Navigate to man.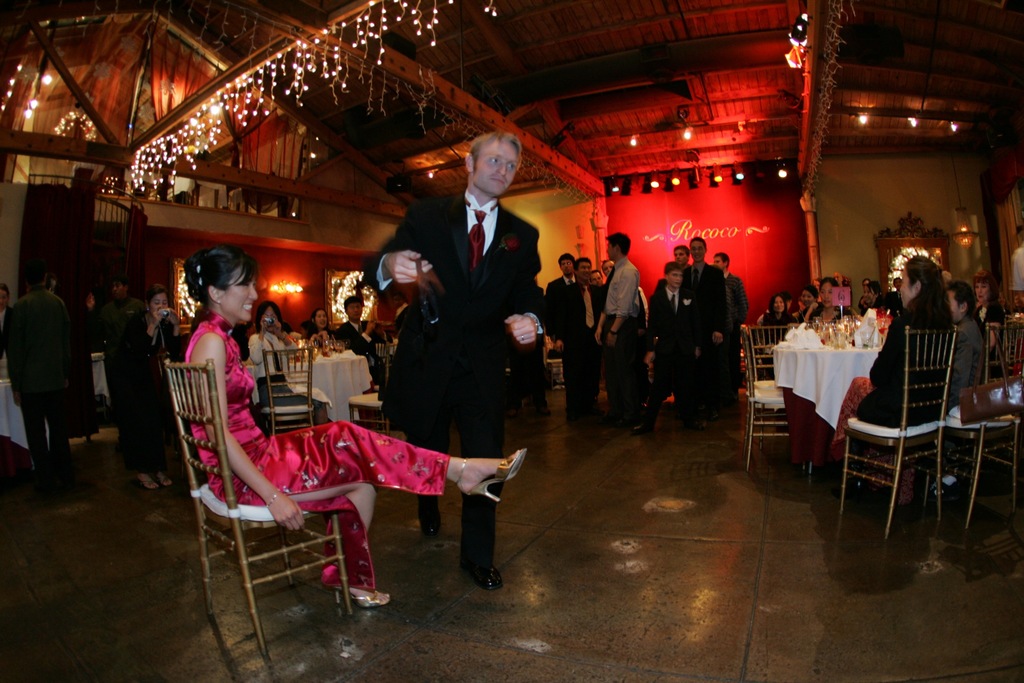
Navigation target: bbox=[3, 267, 70, 483].
